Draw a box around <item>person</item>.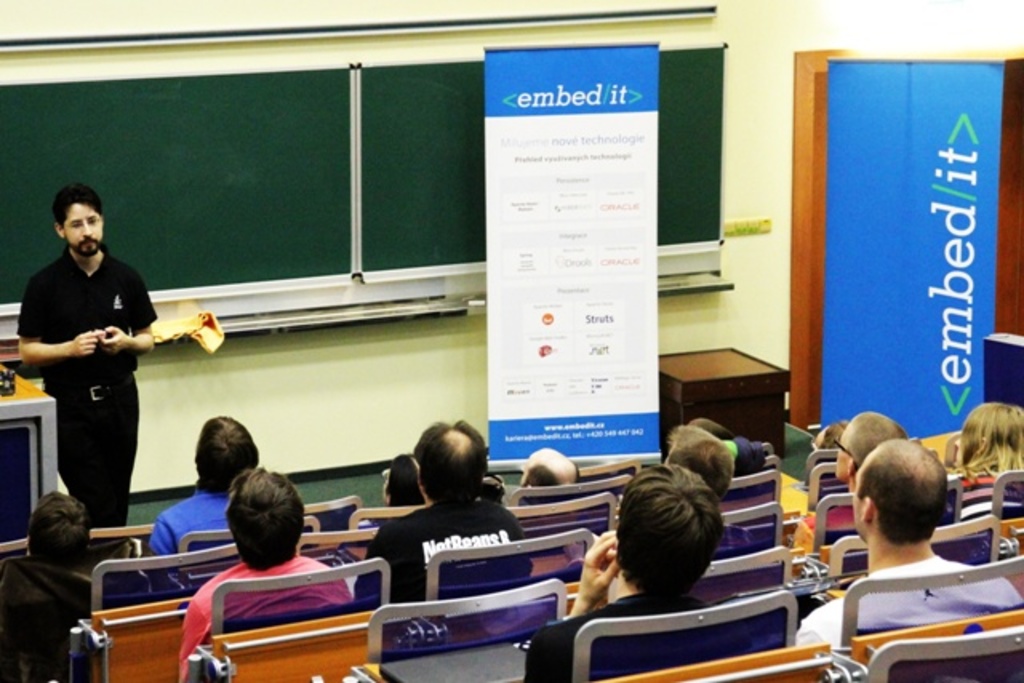
[left=522, top=469, right=718, bottom=681].
